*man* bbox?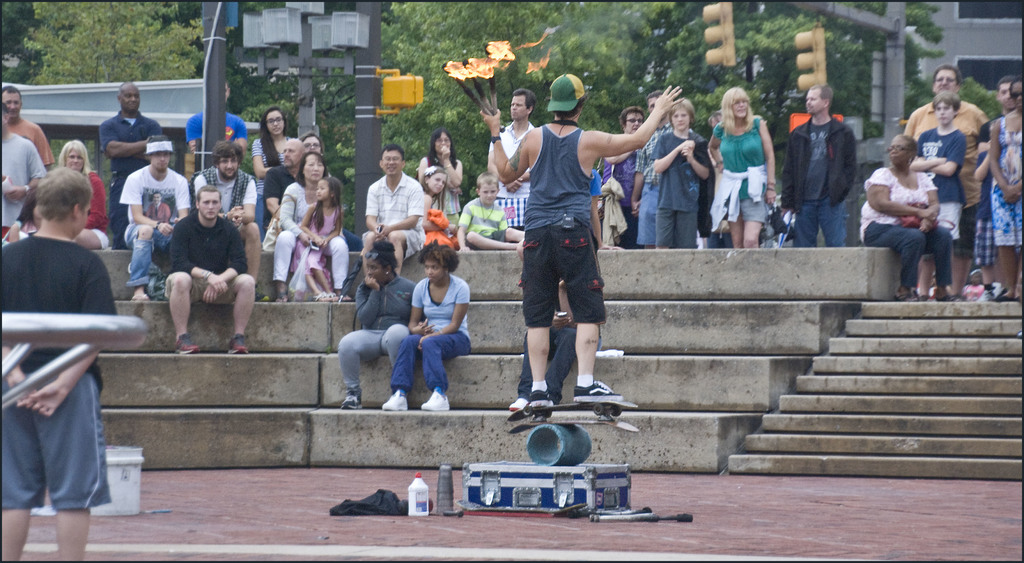
box(102, 85, 158, 249)
